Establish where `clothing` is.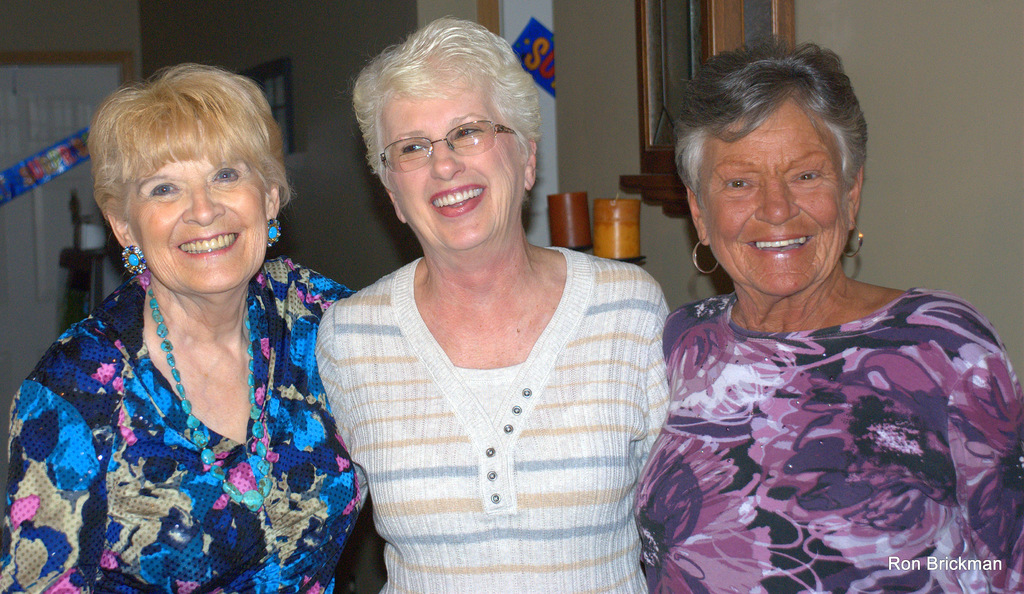
Established at bbox(0, 255, 349, 593).
